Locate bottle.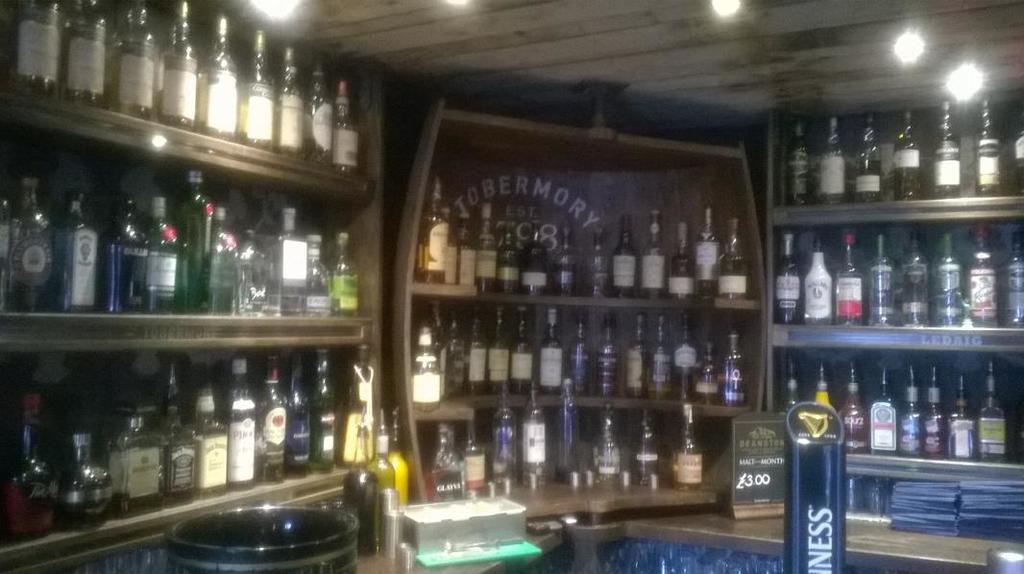
Bounding box: 670 222 695 303.
